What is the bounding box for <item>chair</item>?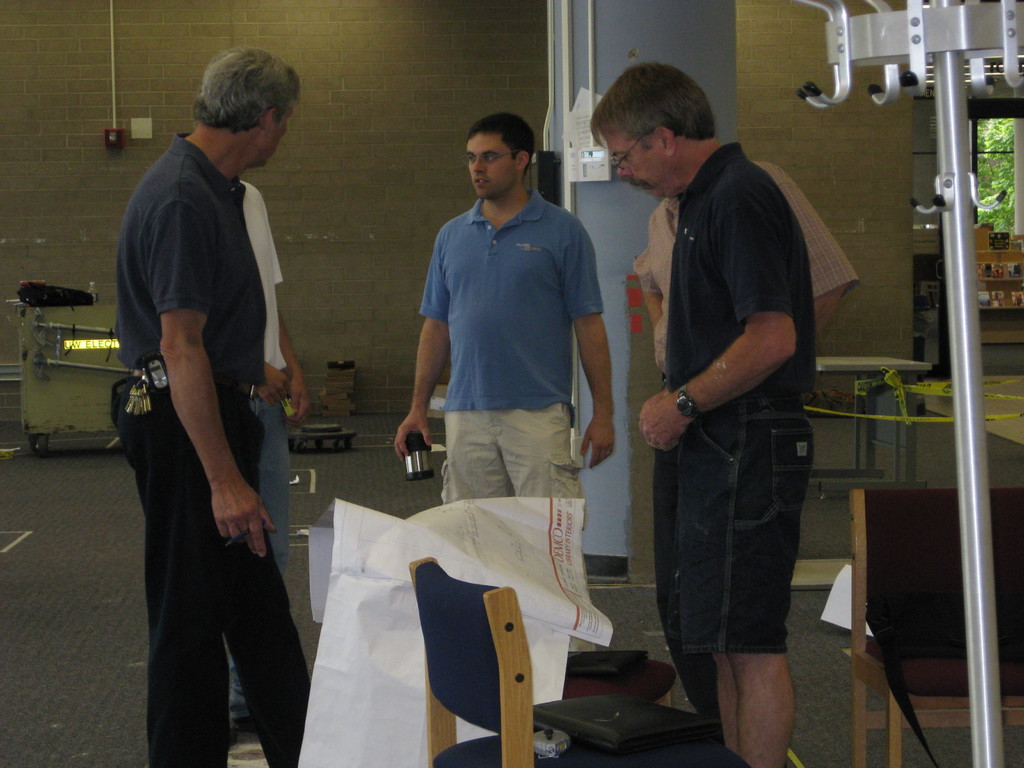
842, 492, 1023, 767.
